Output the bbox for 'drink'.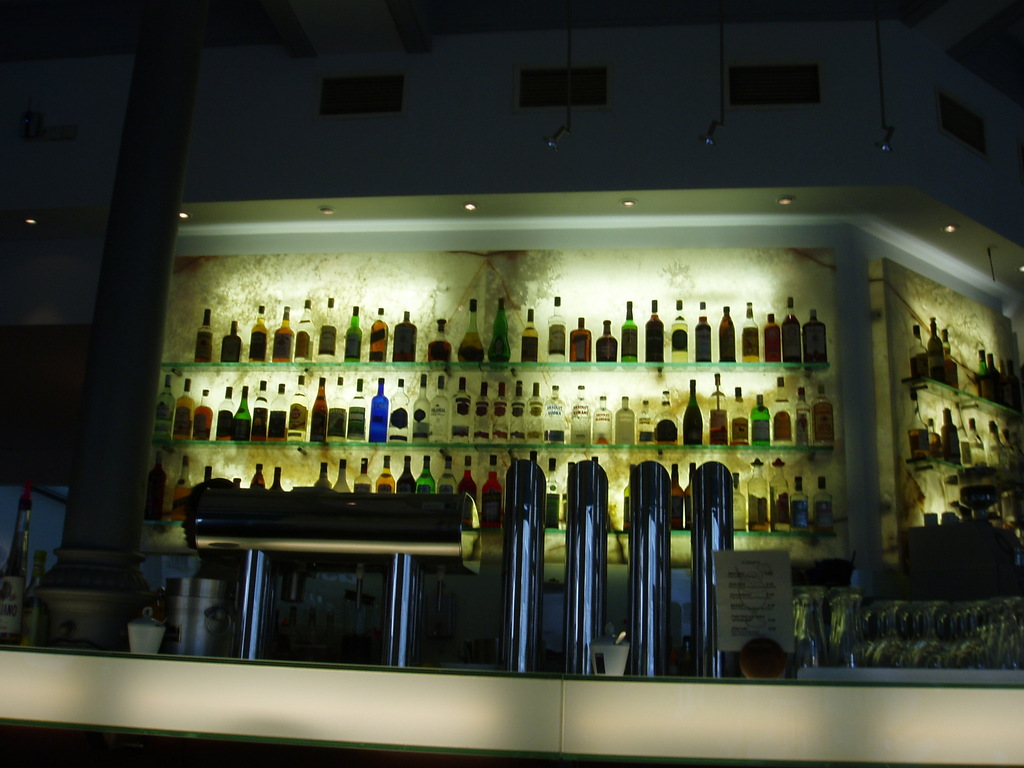
[x1=342, y1=307, x2=362, y2=360].
